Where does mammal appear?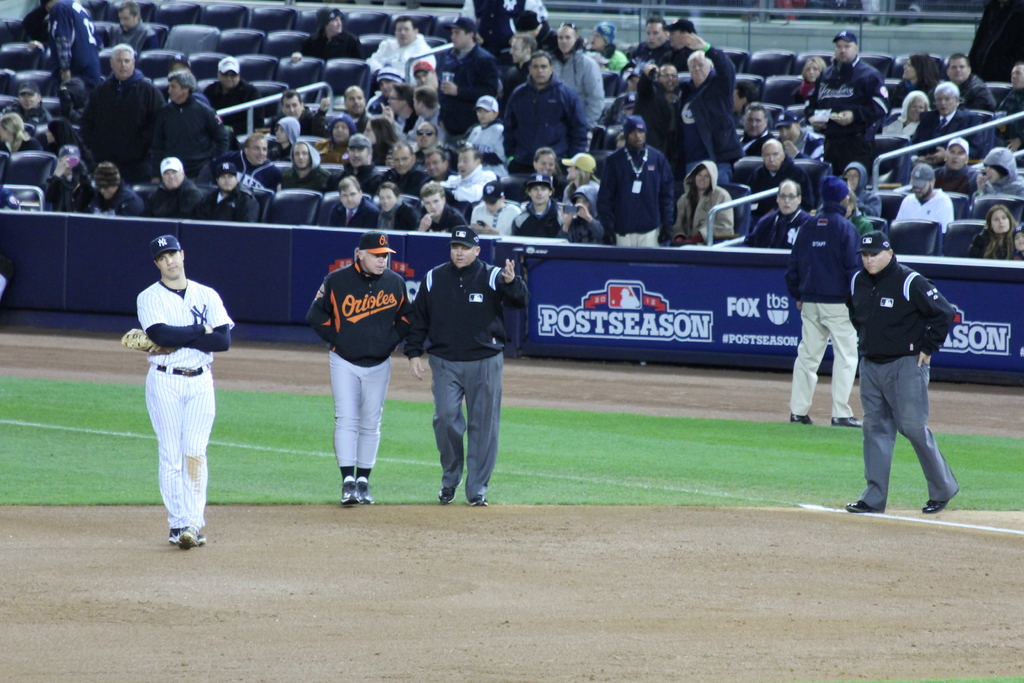
Appears at 134, 236, 235, 549.
